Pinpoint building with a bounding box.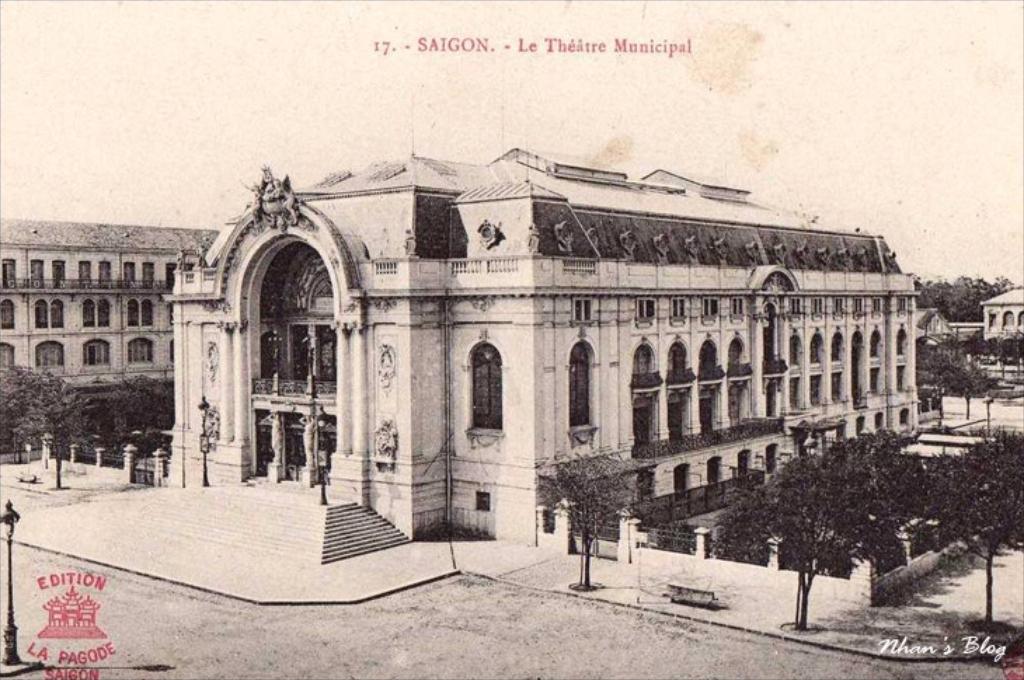
[979,276,1023,348].
